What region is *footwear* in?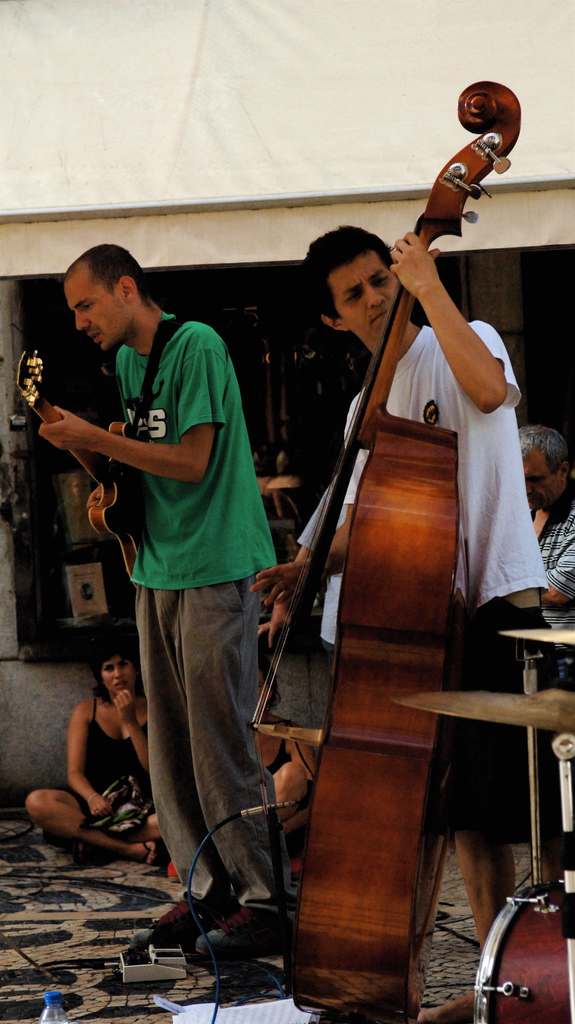
<box>142,836,159,869</box>.
